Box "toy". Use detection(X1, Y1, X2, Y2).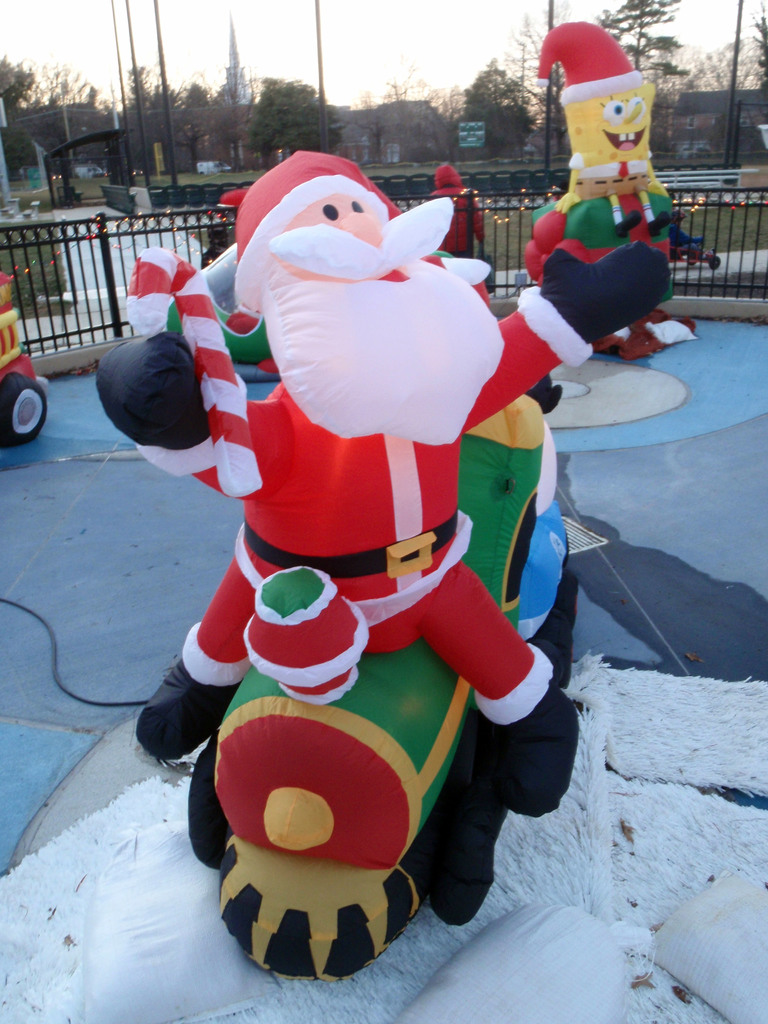
detection(97, 148, 676, 820).
